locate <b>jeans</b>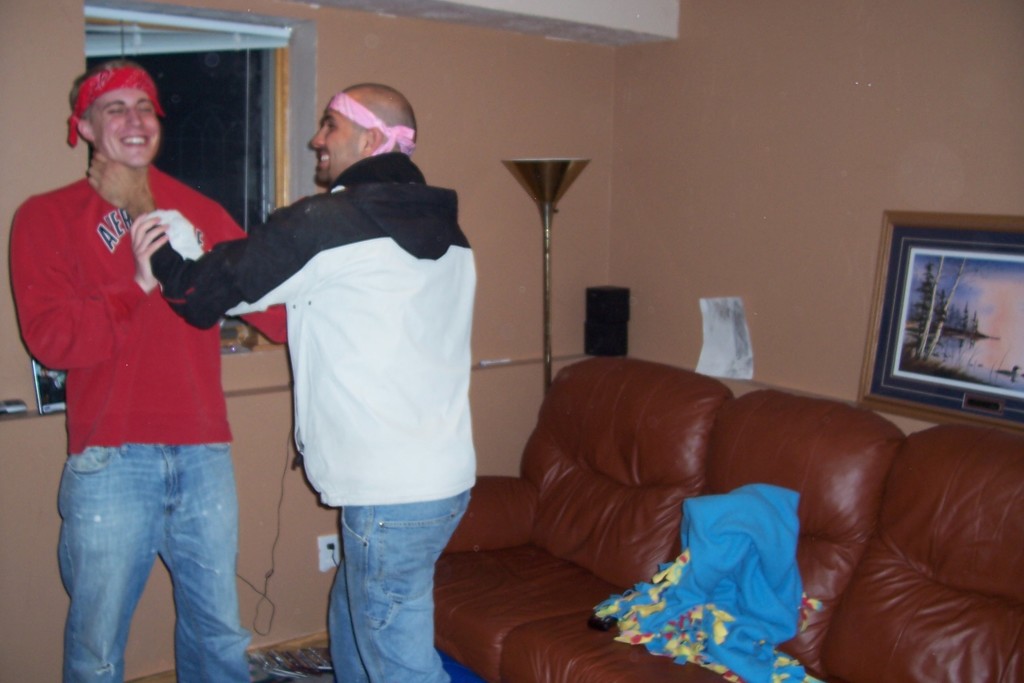
<bbox>58, 443, 255, 682</bbox>
